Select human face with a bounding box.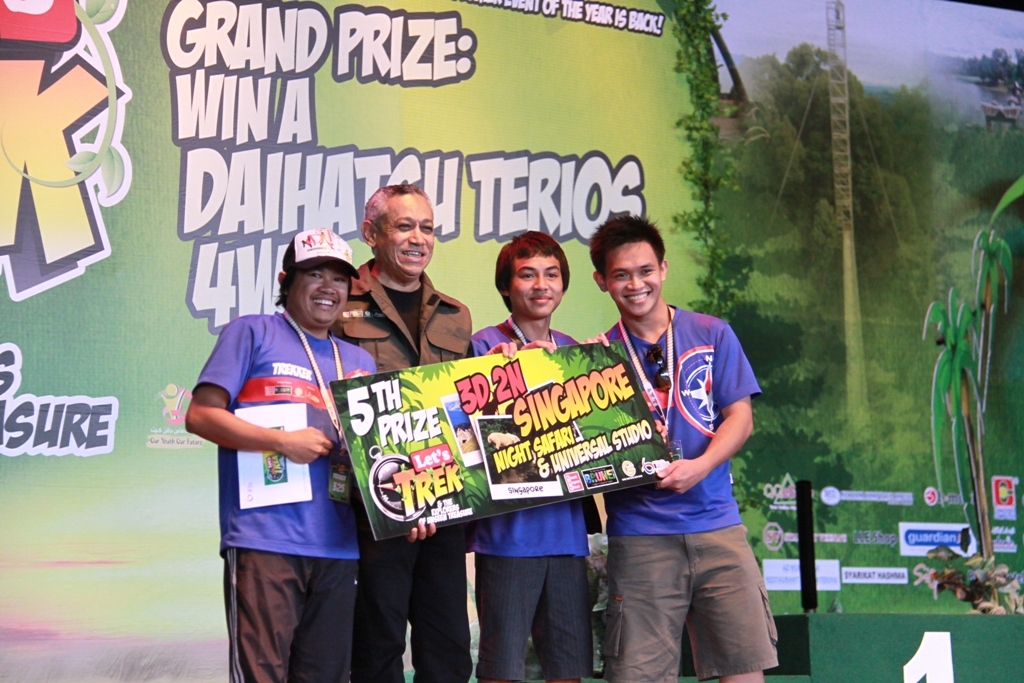
<box>293,261,351,329</box>.
